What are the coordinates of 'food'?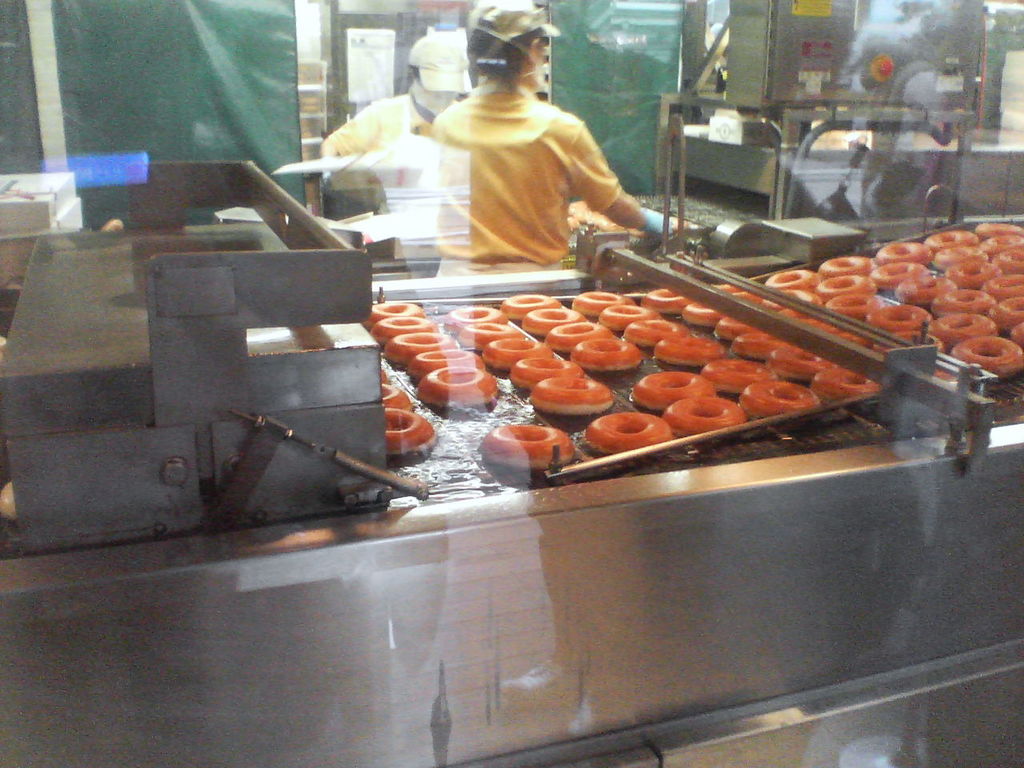
detection(717, 282, 759, 306).
